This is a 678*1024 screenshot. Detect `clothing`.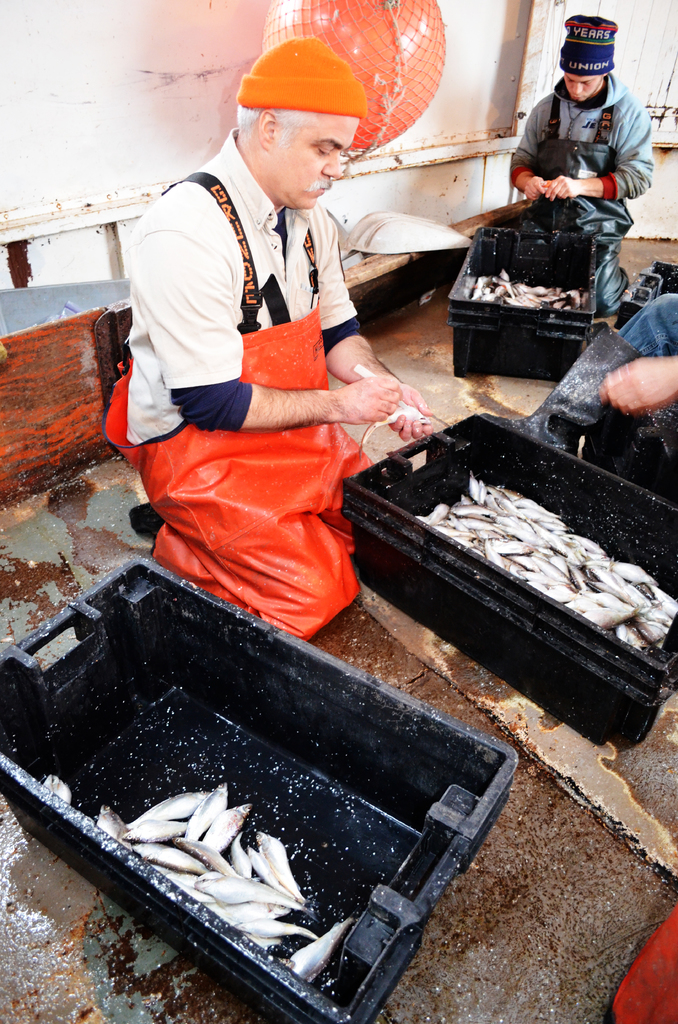
bbox=[103, 120, 362, 625].
